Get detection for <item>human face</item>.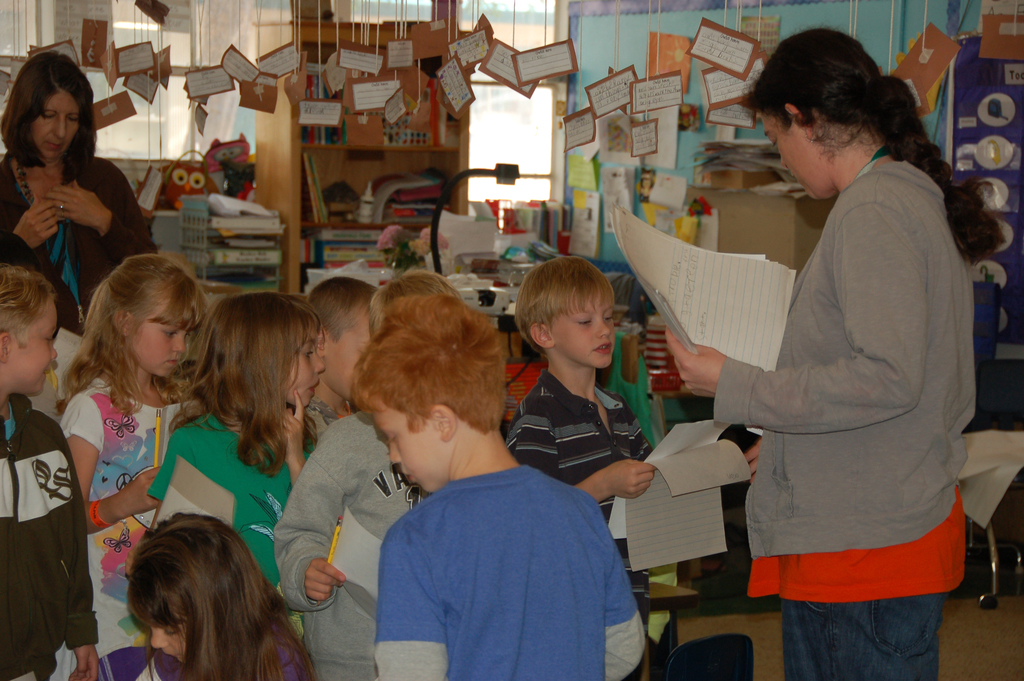
Detection: <region>149, 625, 186, 662</region>.
